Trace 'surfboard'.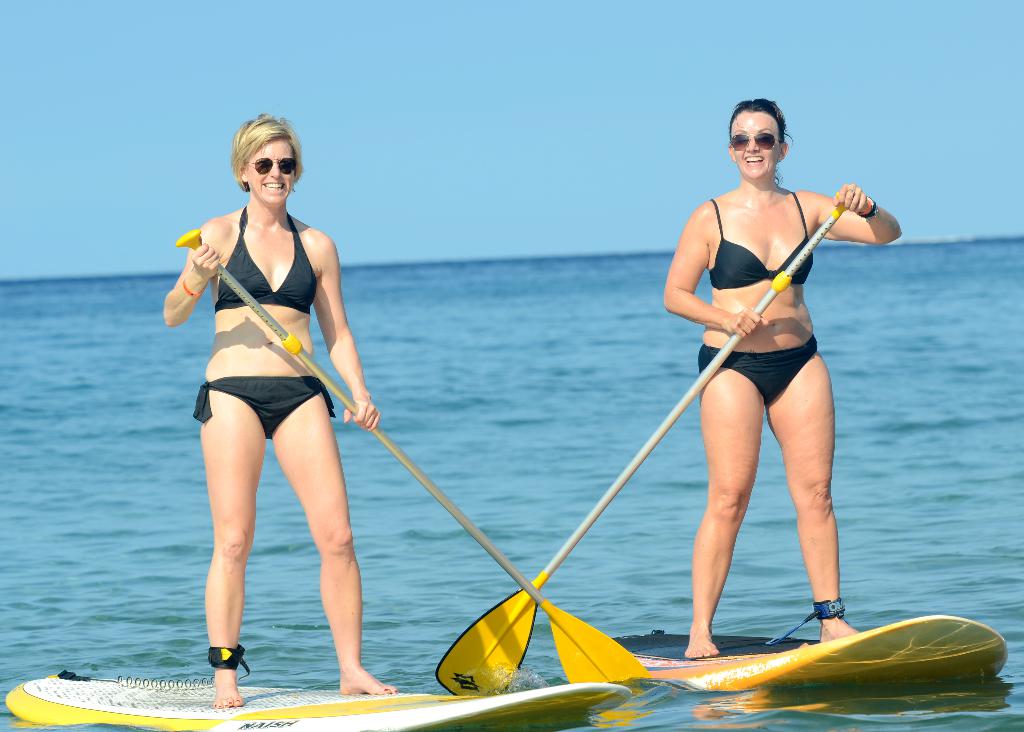
Traced to 2/665/636/731.
